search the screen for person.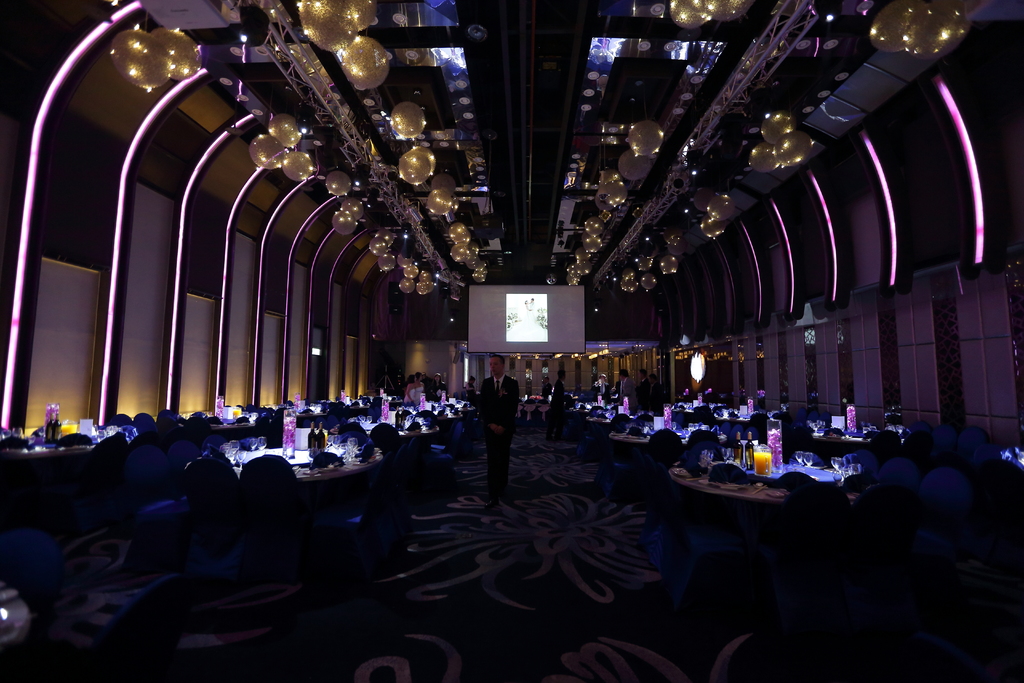
Found at locate(476, 375, 518, 514).
